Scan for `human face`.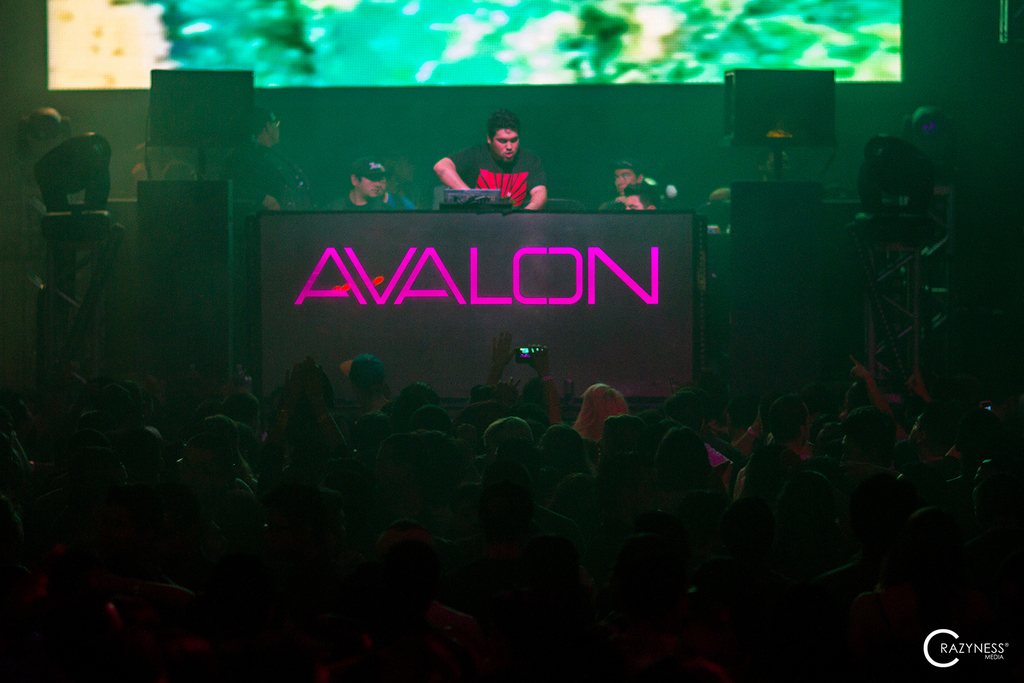
Scan result: bbox=(490, 130, 519, 161).
